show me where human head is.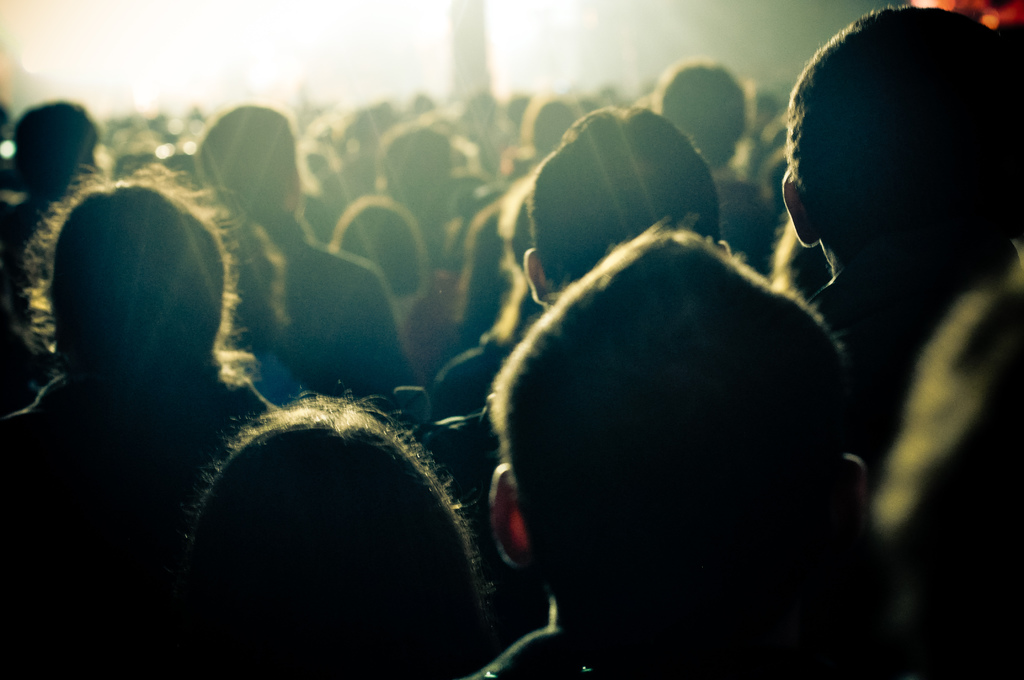
human head is at box=[49, 184, 227, 382].
